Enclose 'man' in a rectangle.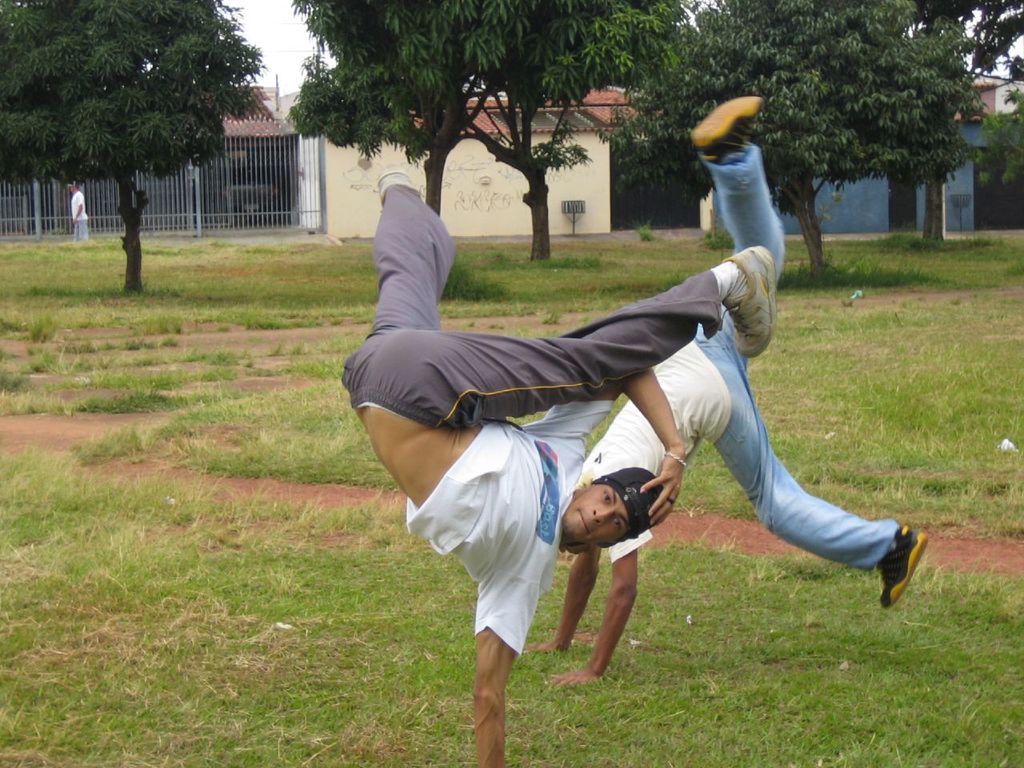
bbox=[334, 167, 774, 767].
